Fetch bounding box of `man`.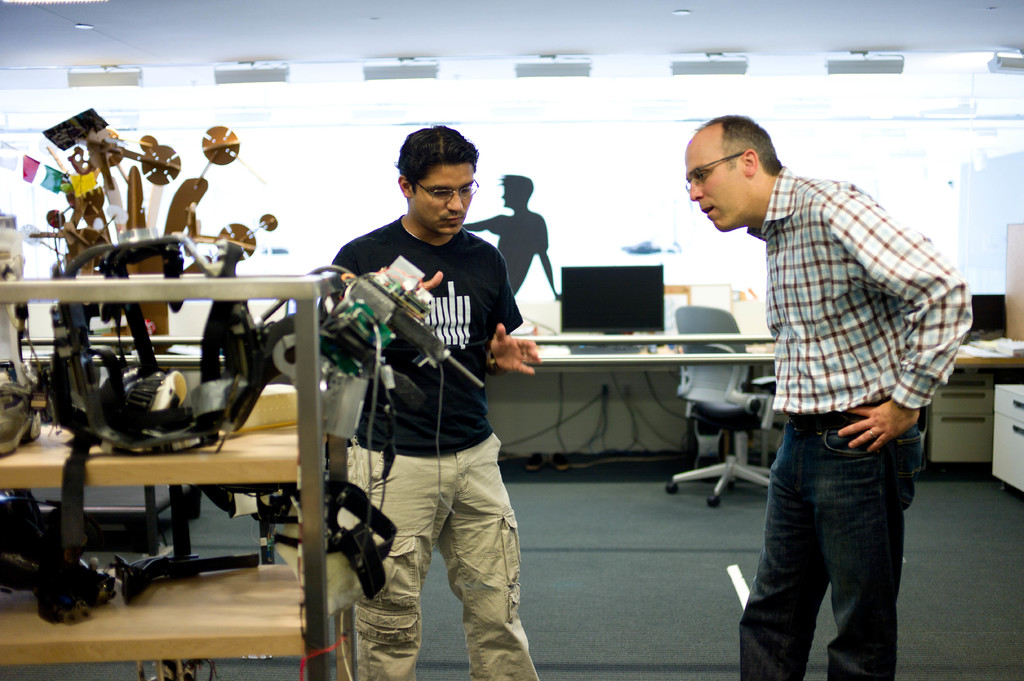
Bbox: pyautogui.locateOnScreen(327, 124, 541, 680).
